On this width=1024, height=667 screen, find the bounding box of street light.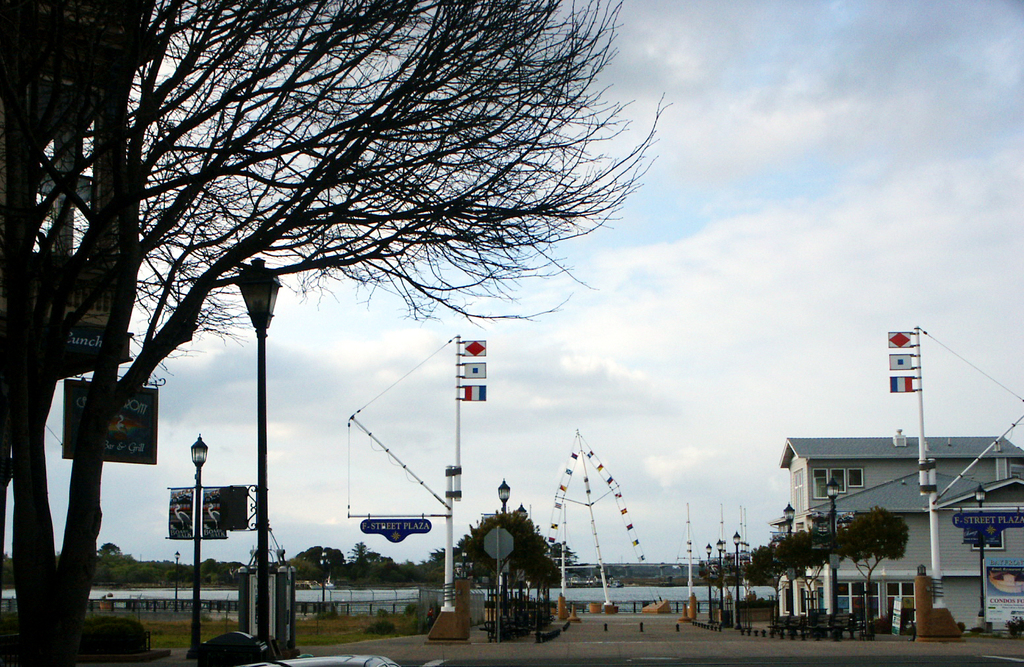
Bounding box: 974, 480, 996, 629.
